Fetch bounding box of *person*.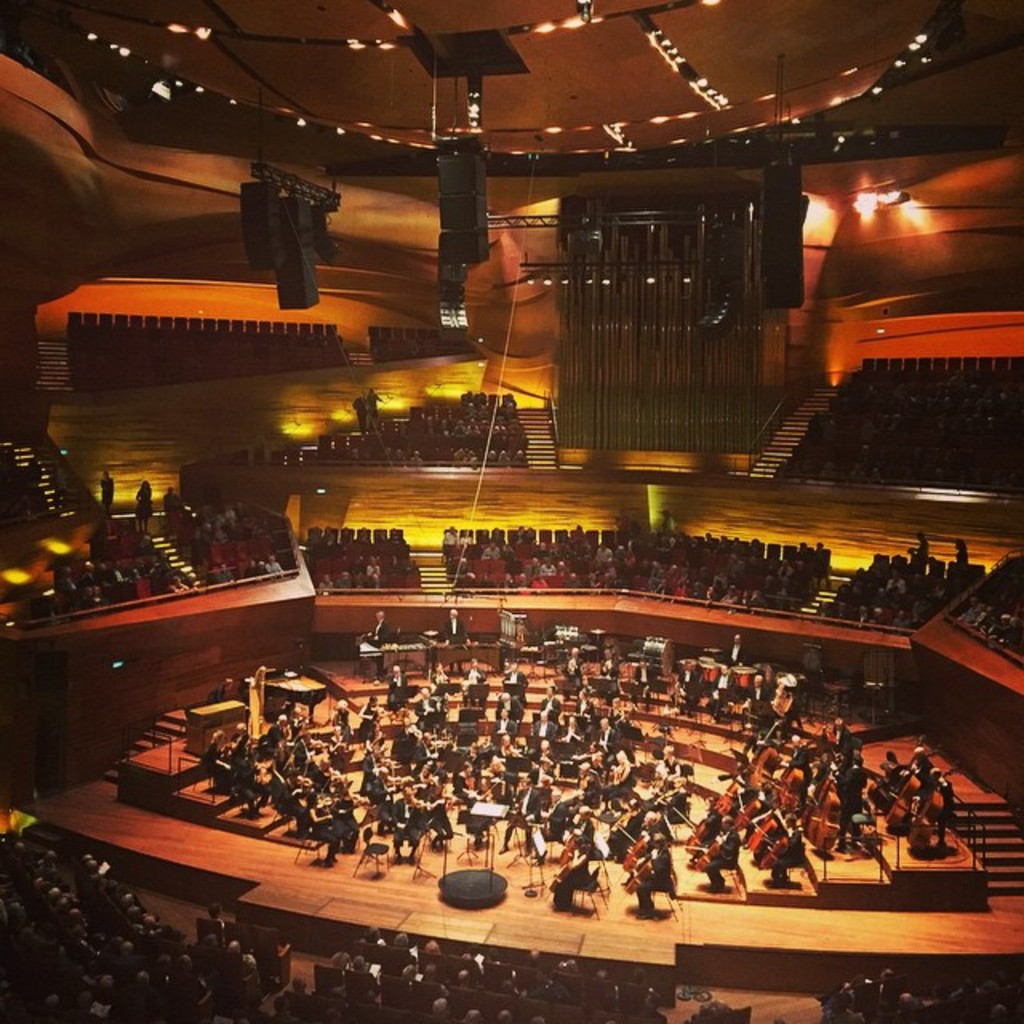
Bbox: BBox(347, 389, 368, 426).
